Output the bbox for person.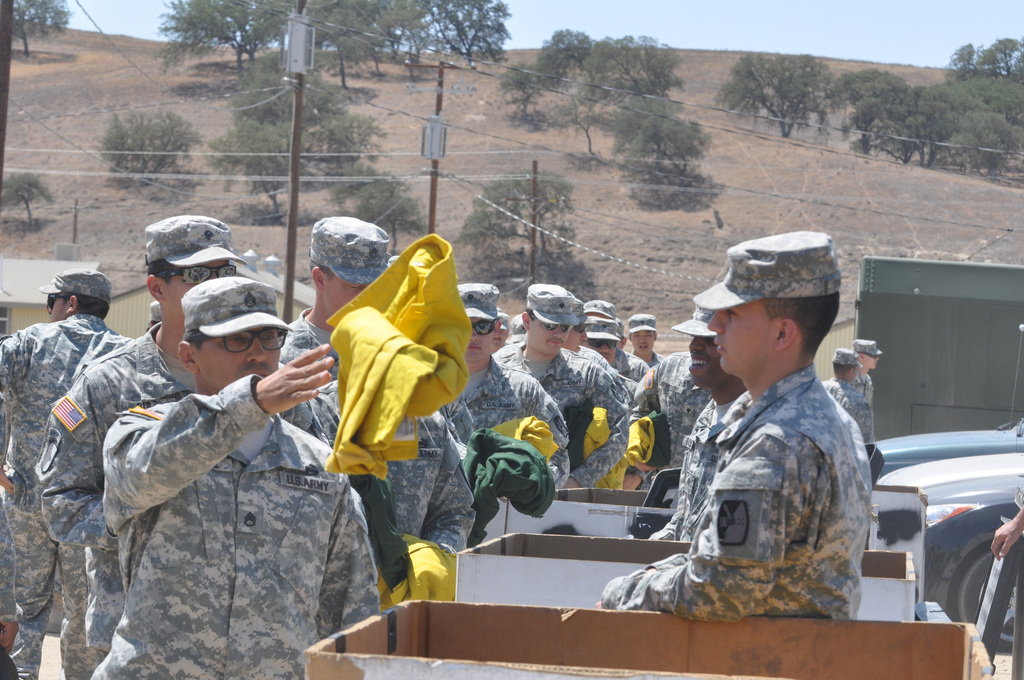
pyautogui.locateOnScreen(847, 336, 876, 379).
